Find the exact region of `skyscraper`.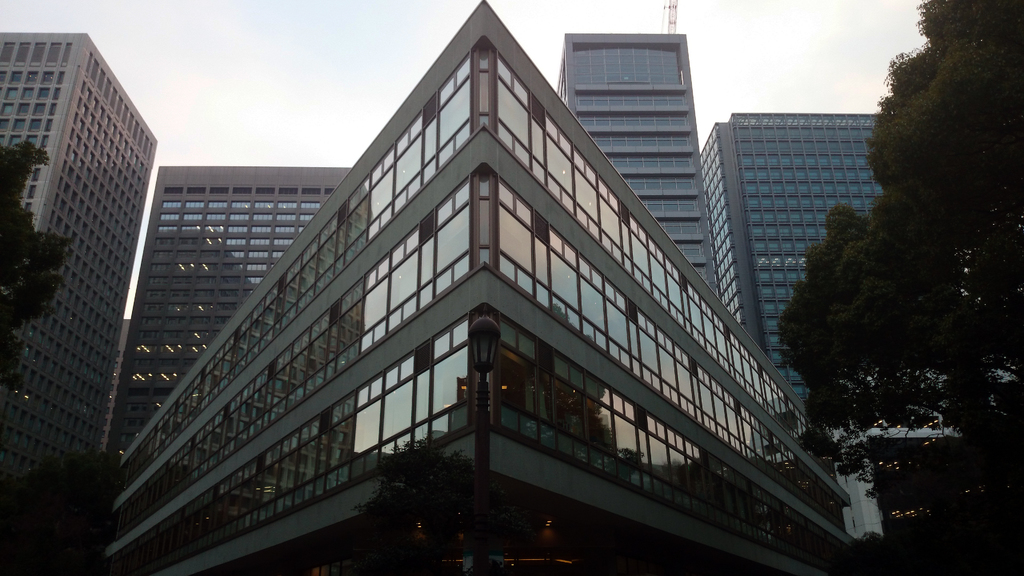
Exact region: {"x1": 554, "y1": 0, "x2": 733, "y2": 318}.
